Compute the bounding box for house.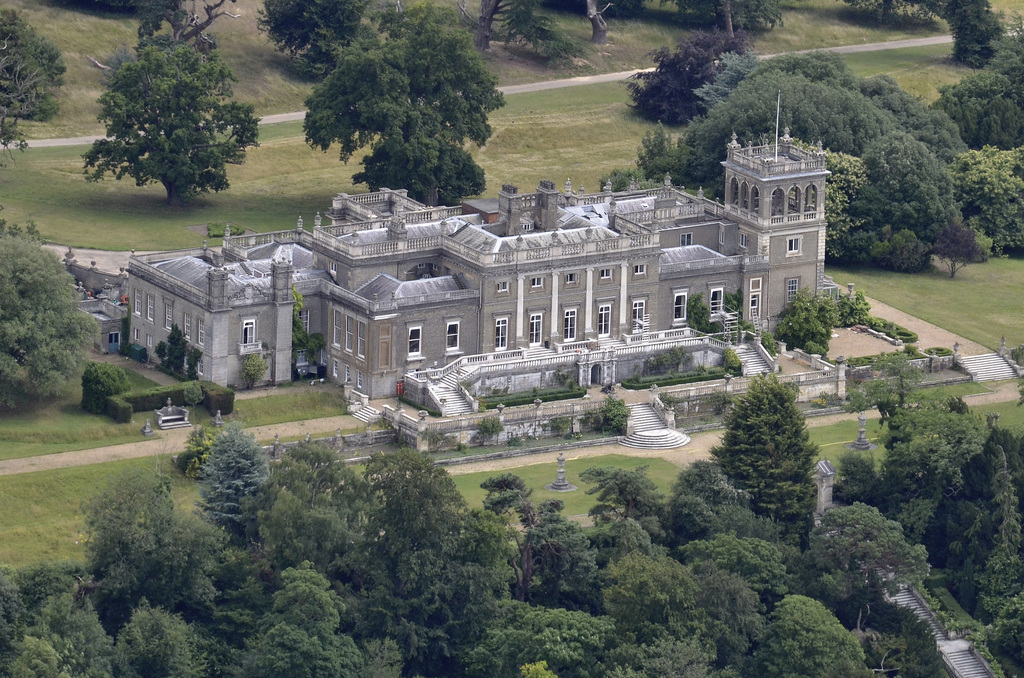
BBox(439, 182, 662, 361).
